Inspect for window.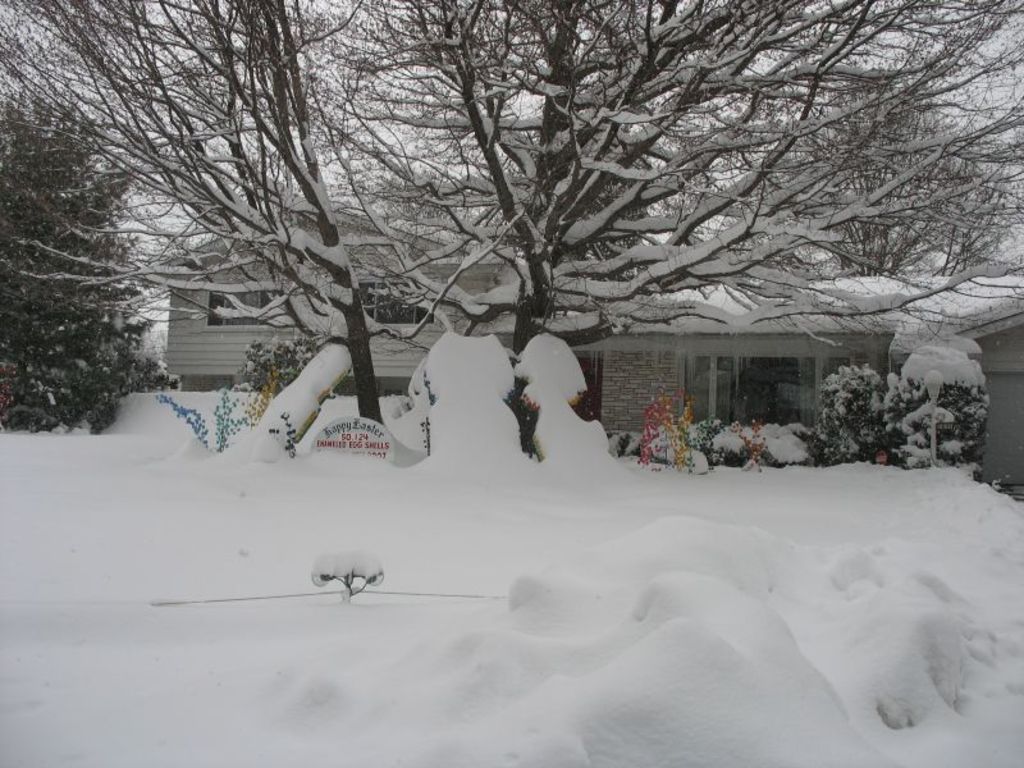
Inspection: locate(627, 306, 852, 429).
